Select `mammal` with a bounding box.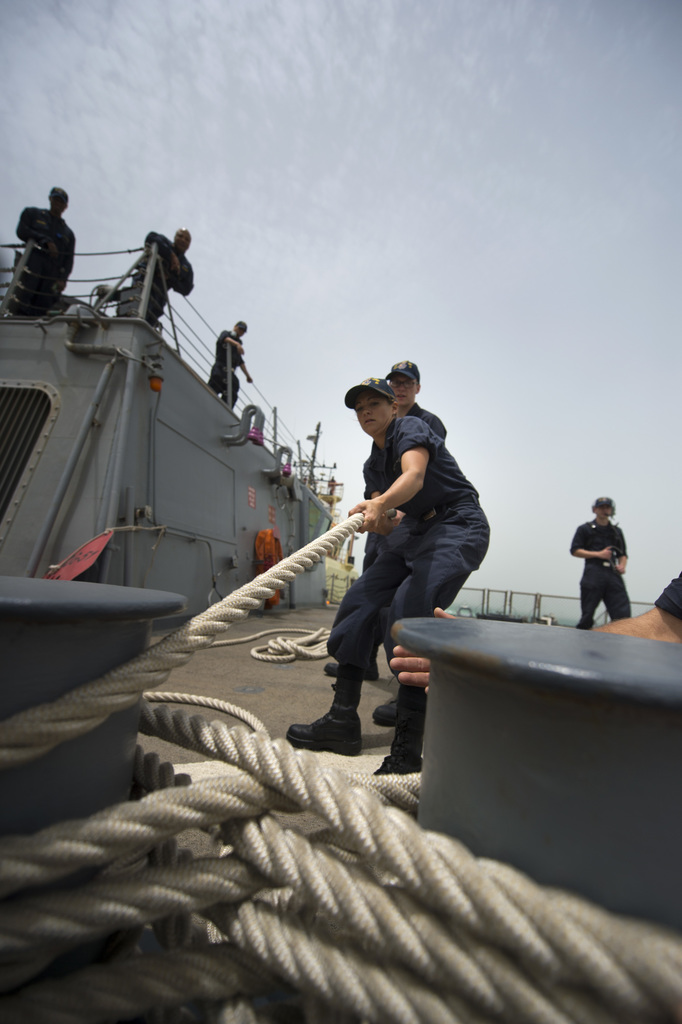
[134, 223, 197, 333].
